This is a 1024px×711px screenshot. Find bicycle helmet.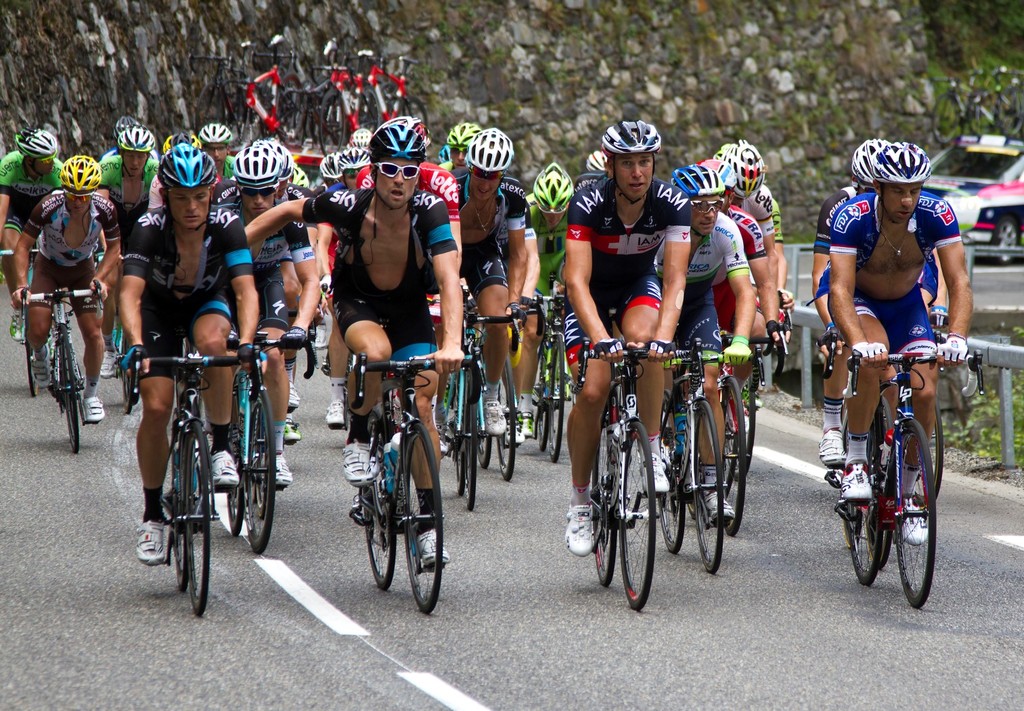
Bounding box: {"left": 849, "top": 143, "right": 888, "bottom": 194}.
